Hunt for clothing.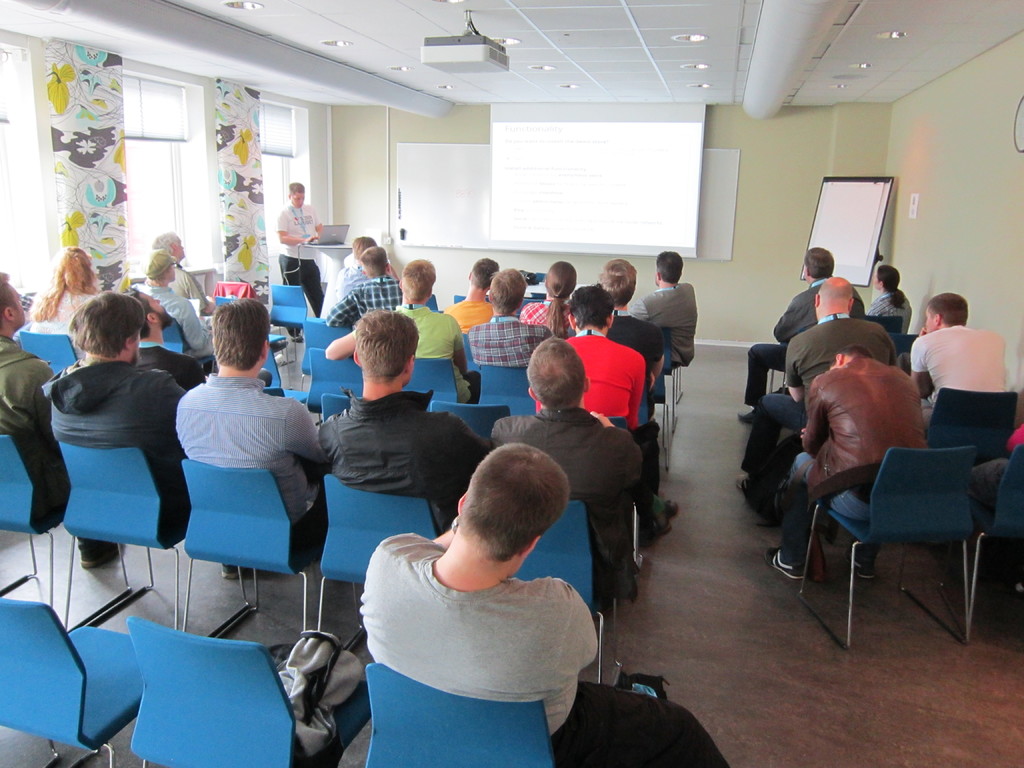
Hunted down at box=[865, 291, 911, 337].
